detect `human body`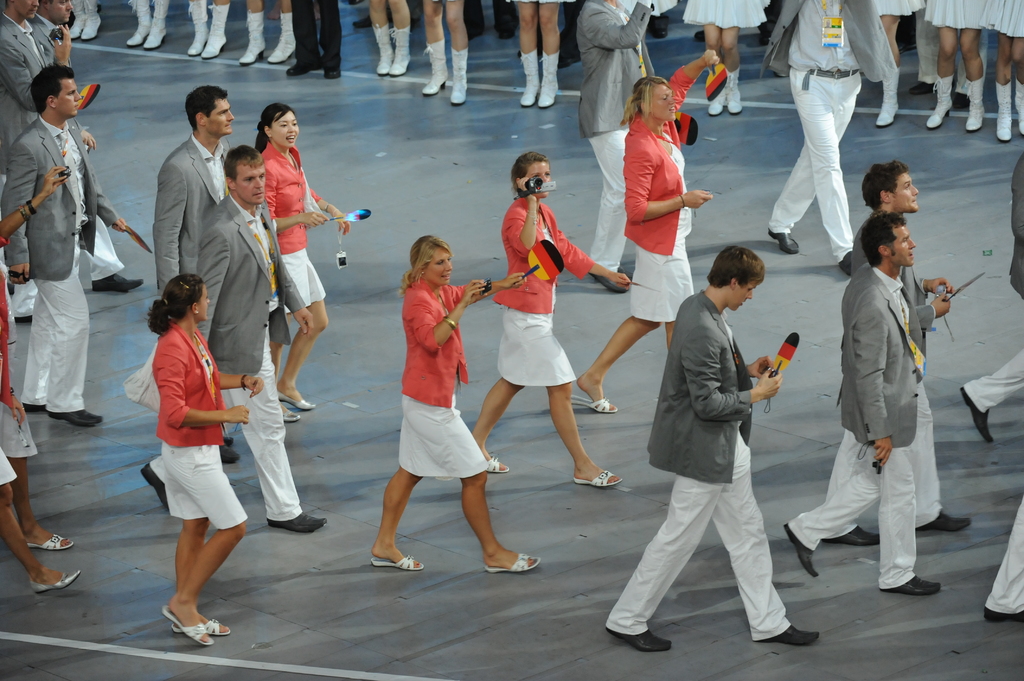
x1=603, y1=243, x2=820, y2=653
